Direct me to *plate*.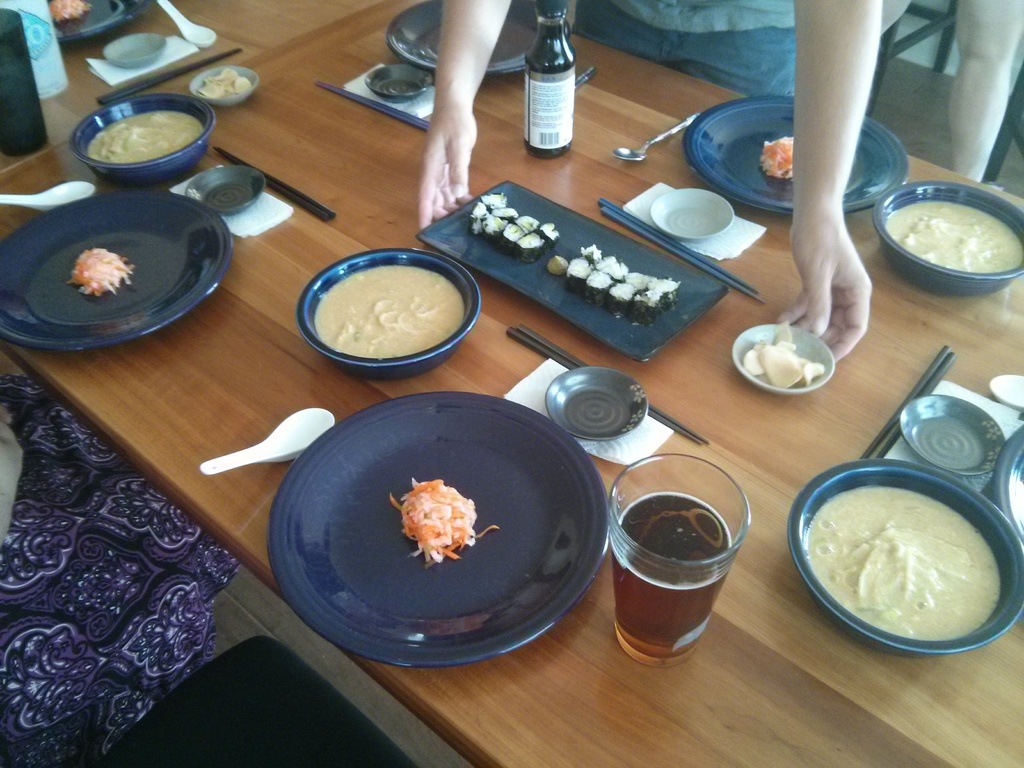
Direction: pyautogui.locateOnScreen(45, 0, 154, 45).
